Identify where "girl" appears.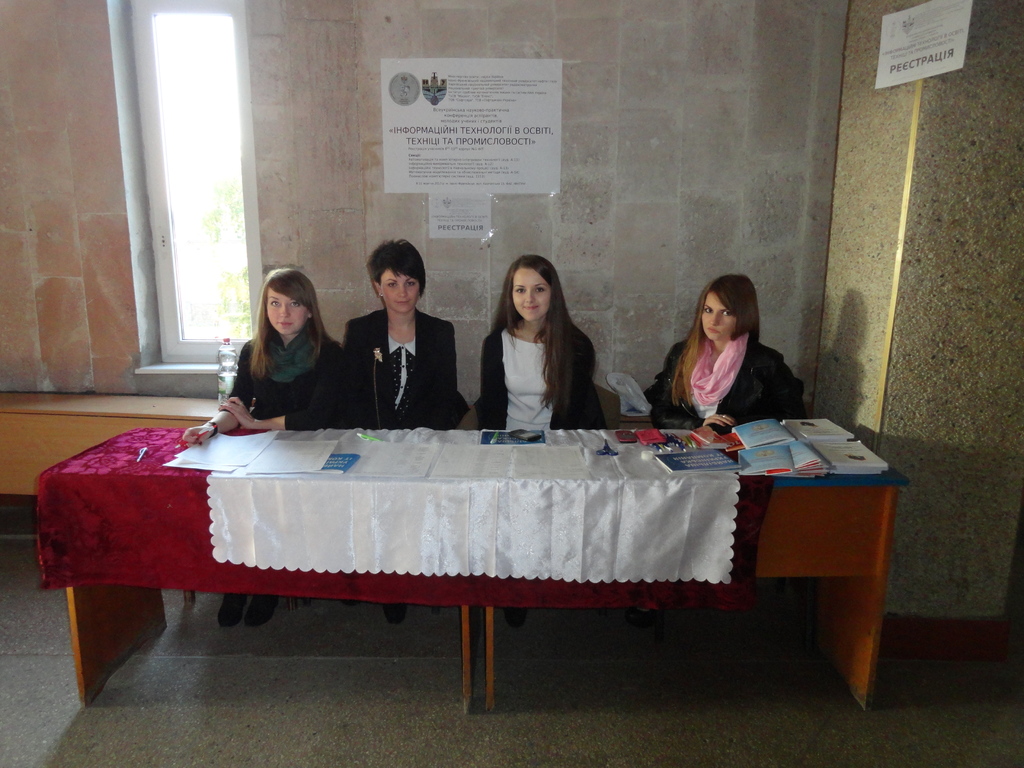
Appears at <bbox>623, 265, 815, 428</bbox>.
